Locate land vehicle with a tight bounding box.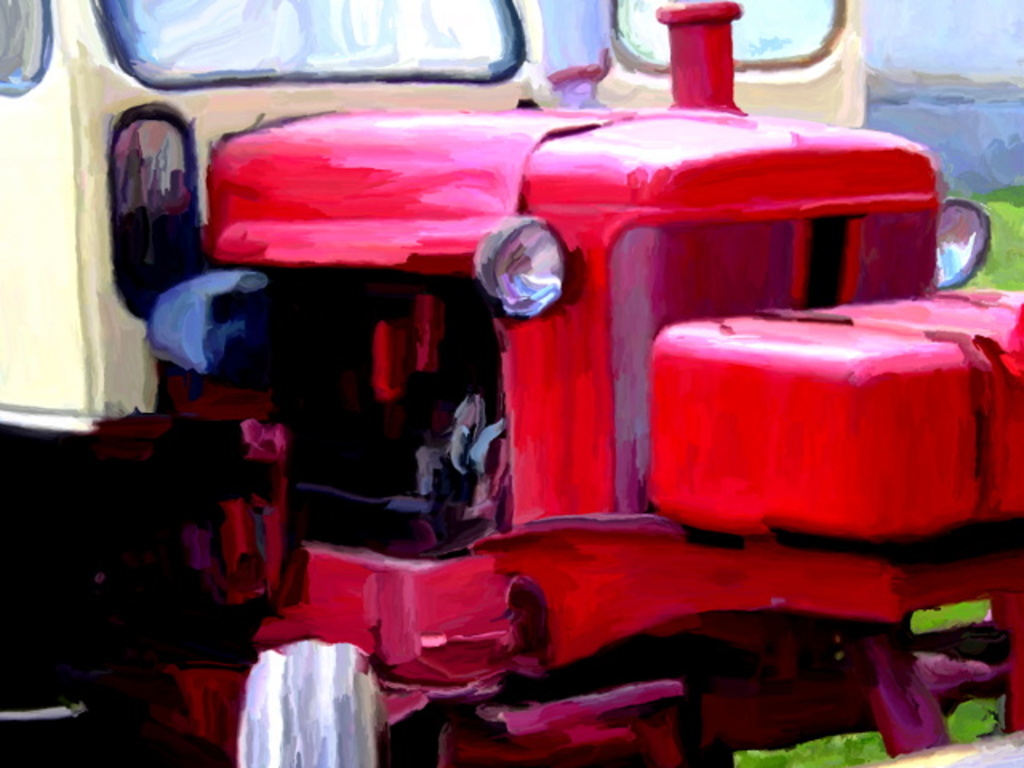
box=[21, 26, 1023, 741].
